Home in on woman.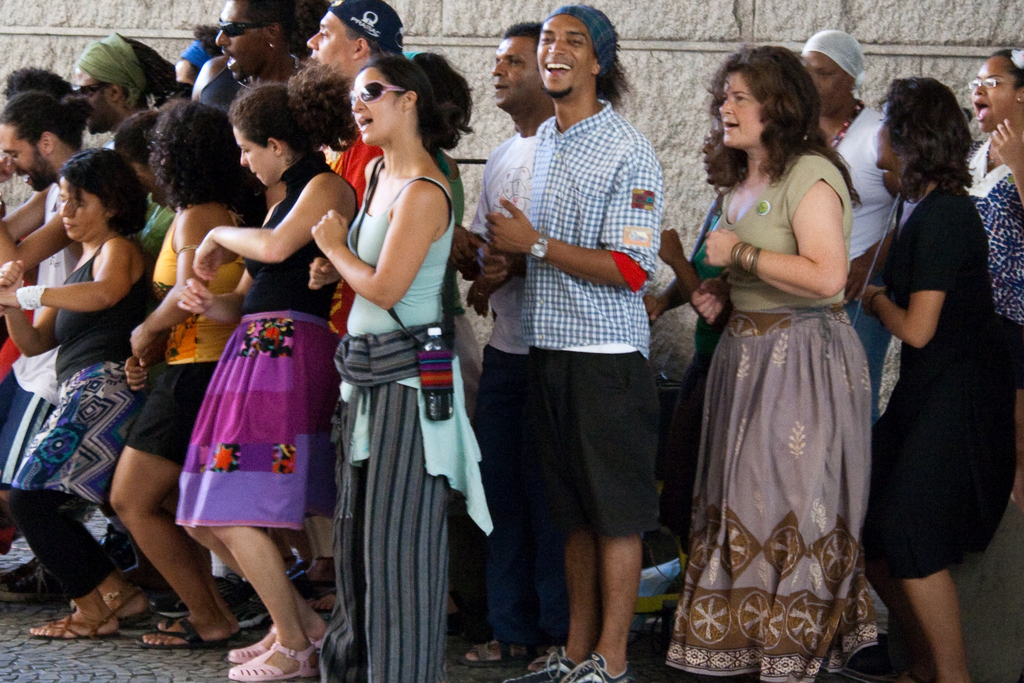
Homed in at x1=789, y1=29, x2=900, y2=418.
